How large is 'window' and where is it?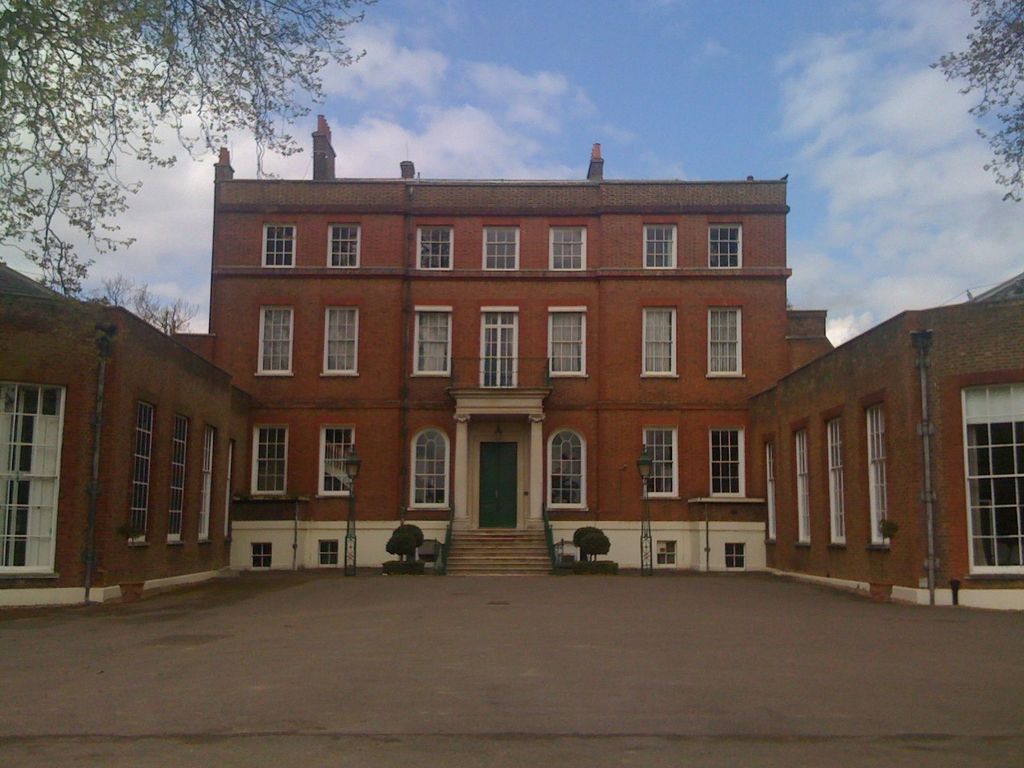
Bounding box: <bbox>166, 415, 189, 537</bbox>.
